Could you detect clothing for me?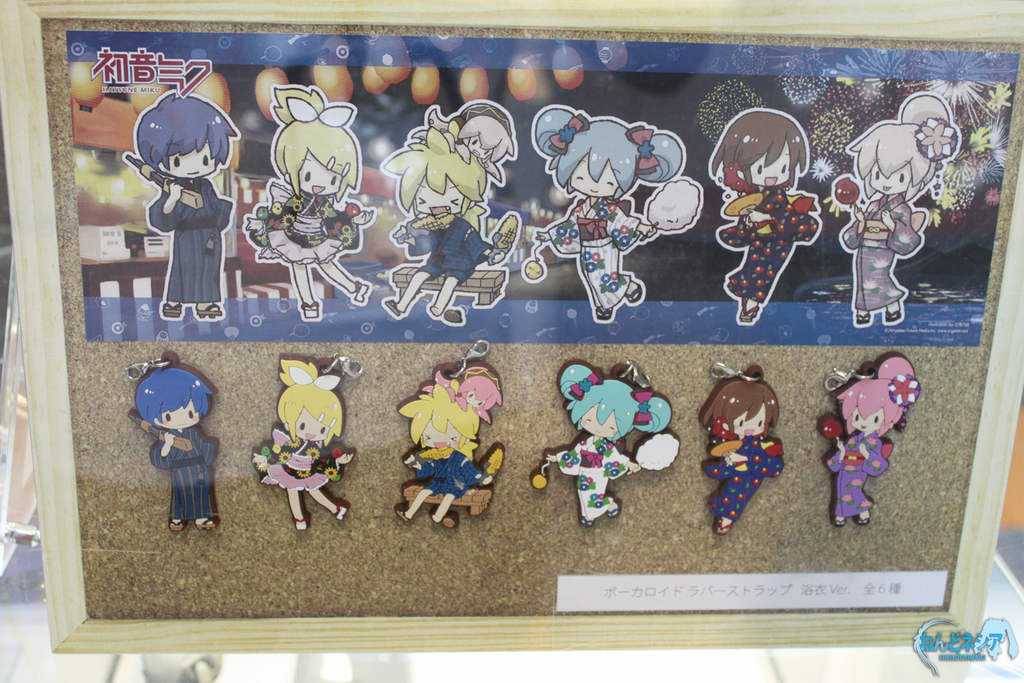
Detection result: bbox=[557, 436, 627, 514].
